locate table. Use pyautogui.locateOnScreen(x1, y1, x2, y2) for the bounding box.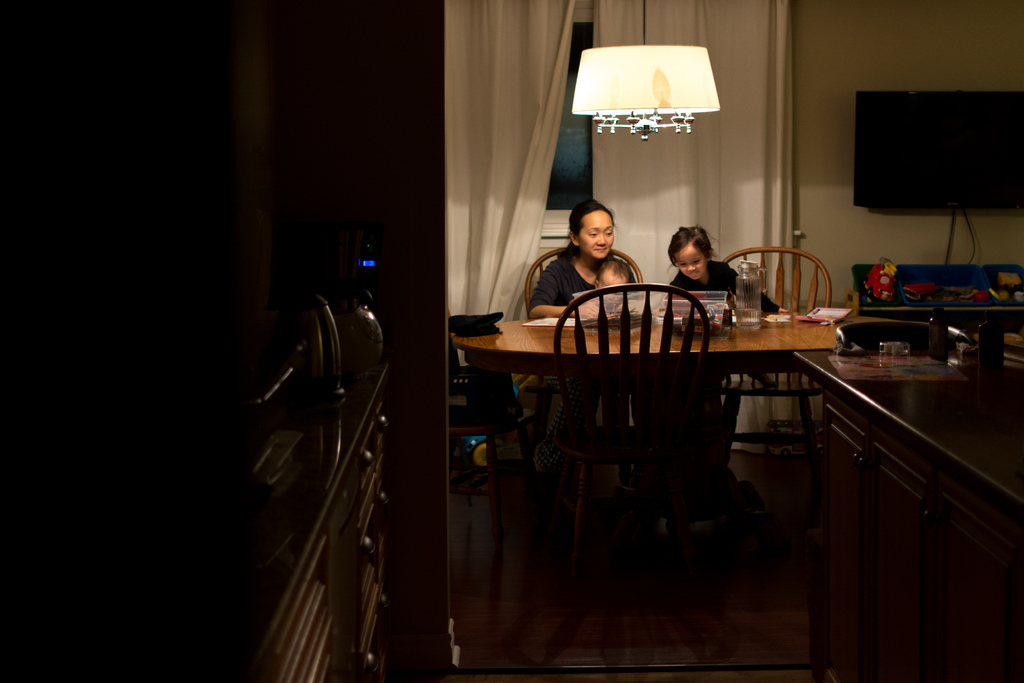
pyautogui.locateOnScreen(790, 303, 1023, 682).
